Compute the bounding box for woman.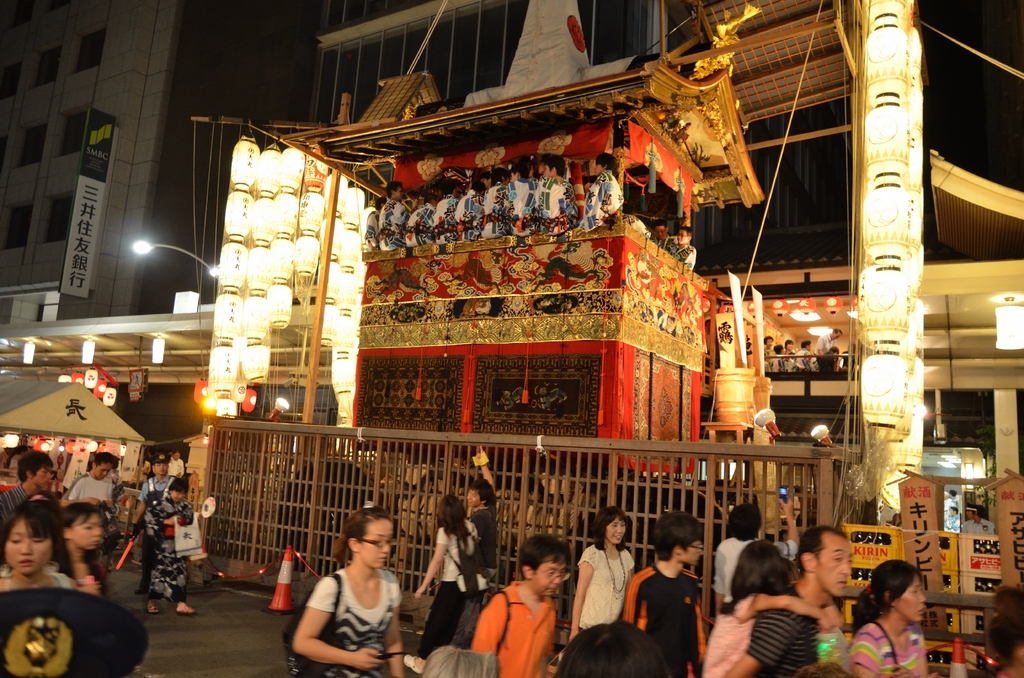
291:504:404:677.
